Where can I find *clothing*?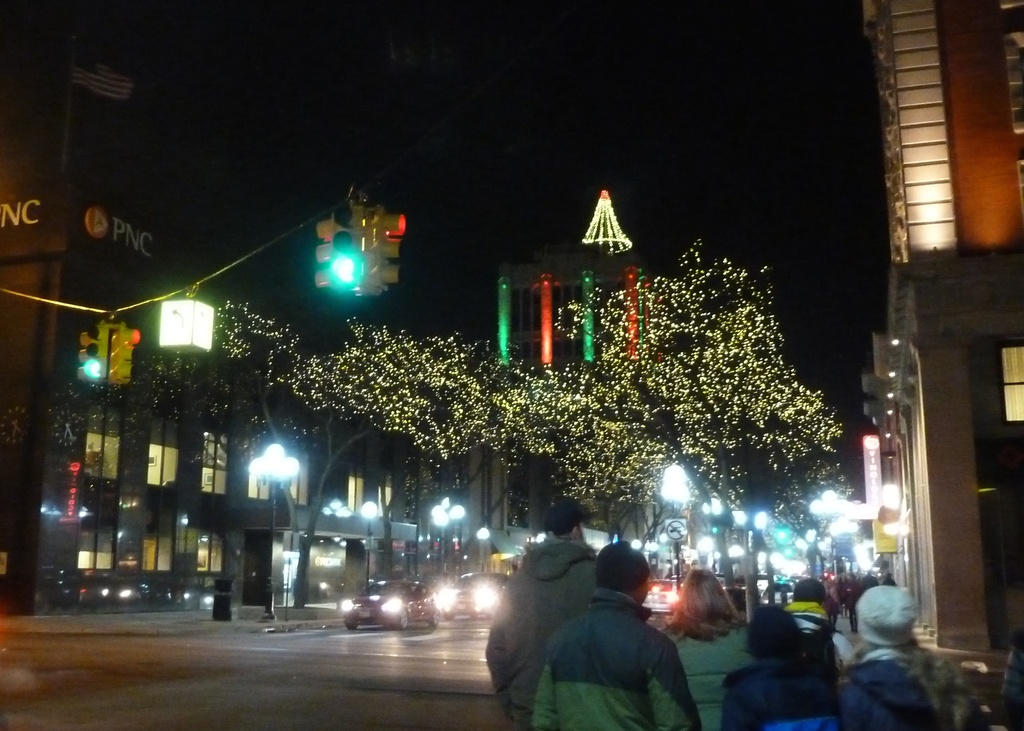
You can find it at {"left": 834, "top": 645, "right": 1011, "bottom": 730}.
